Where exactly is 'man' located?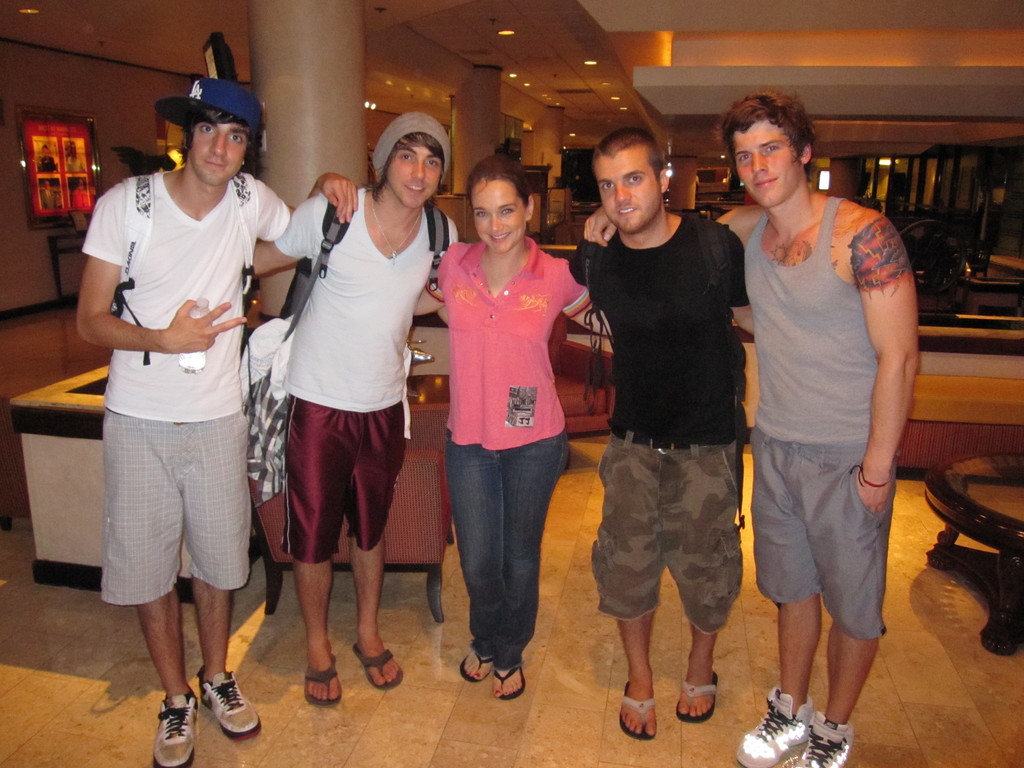
Its bounding box is 584/88/916/767.
